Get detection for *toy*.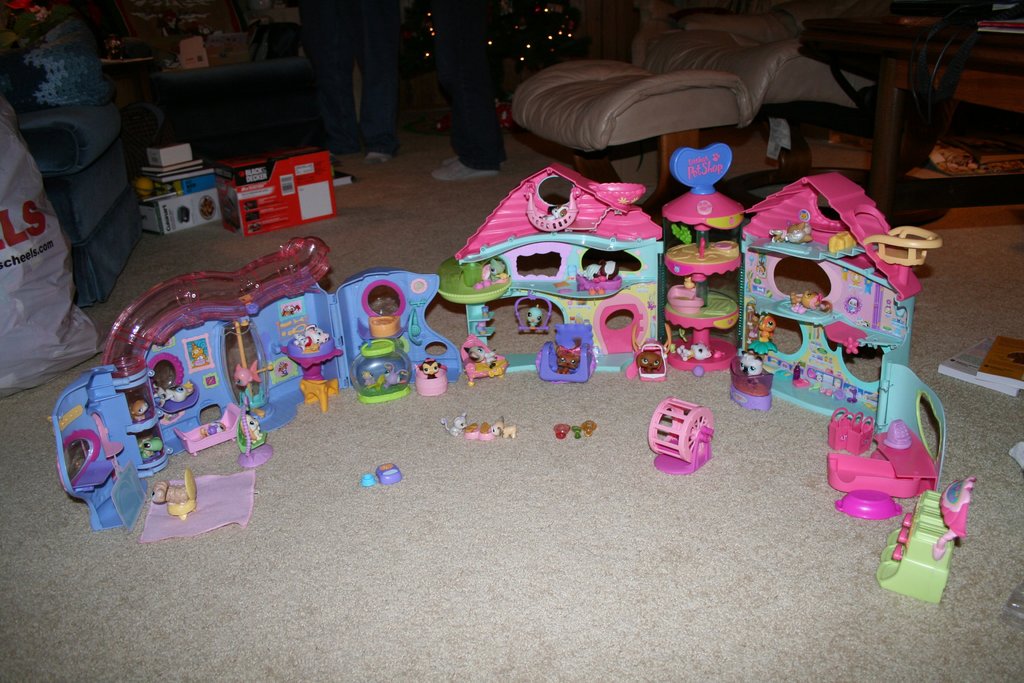
Detection: bbox=(586, 259, 622, 283).
